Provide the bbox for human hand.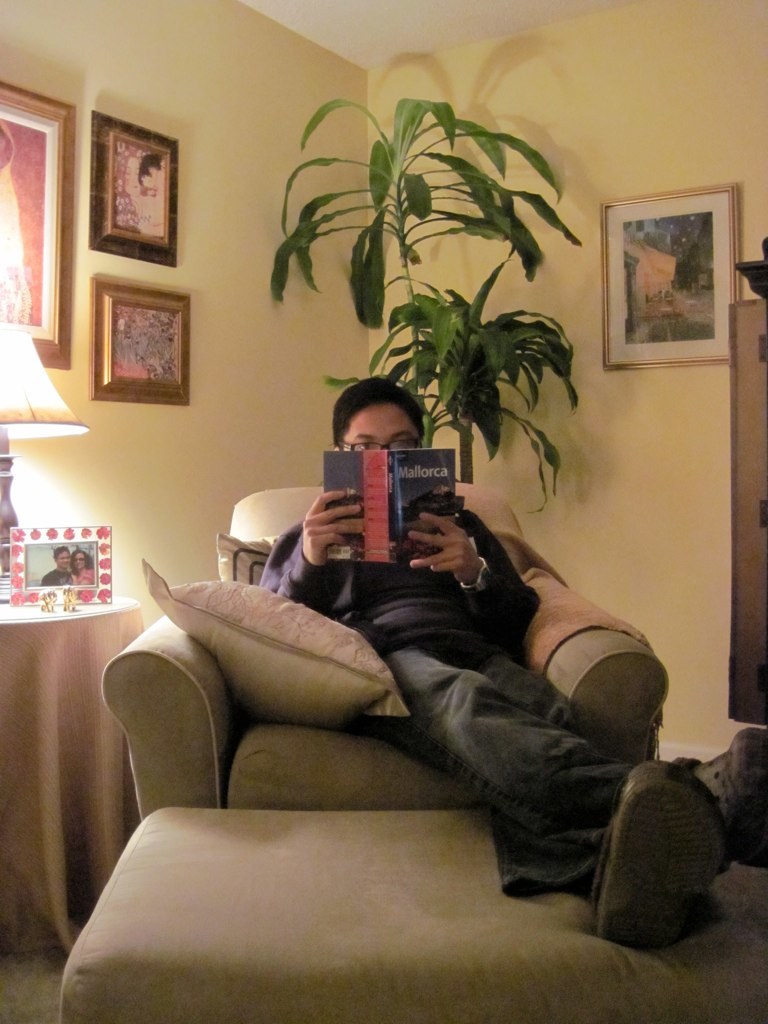
box=[406, 512, 482, 590].
